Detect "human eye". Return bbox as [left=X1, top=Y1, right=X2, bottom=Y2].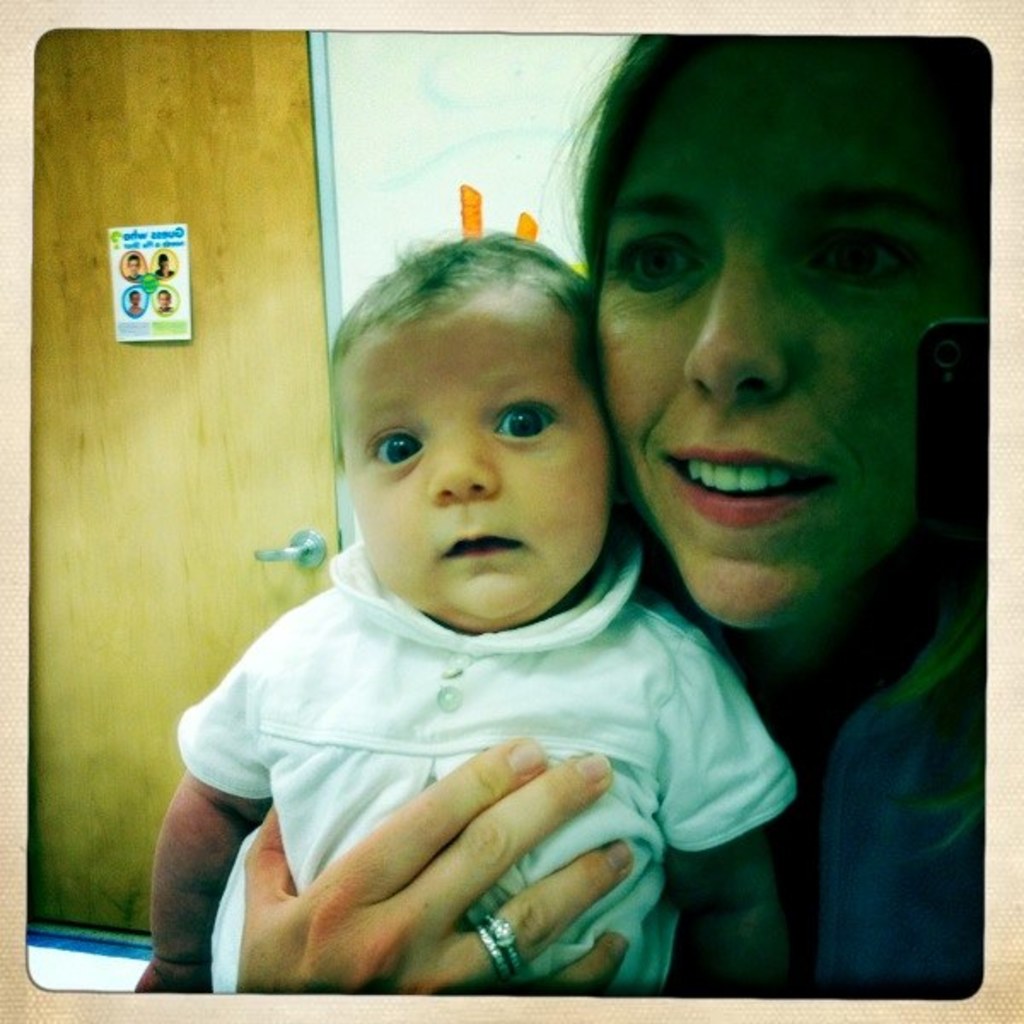
[left=483, top=393, right=560, bottom=447].
